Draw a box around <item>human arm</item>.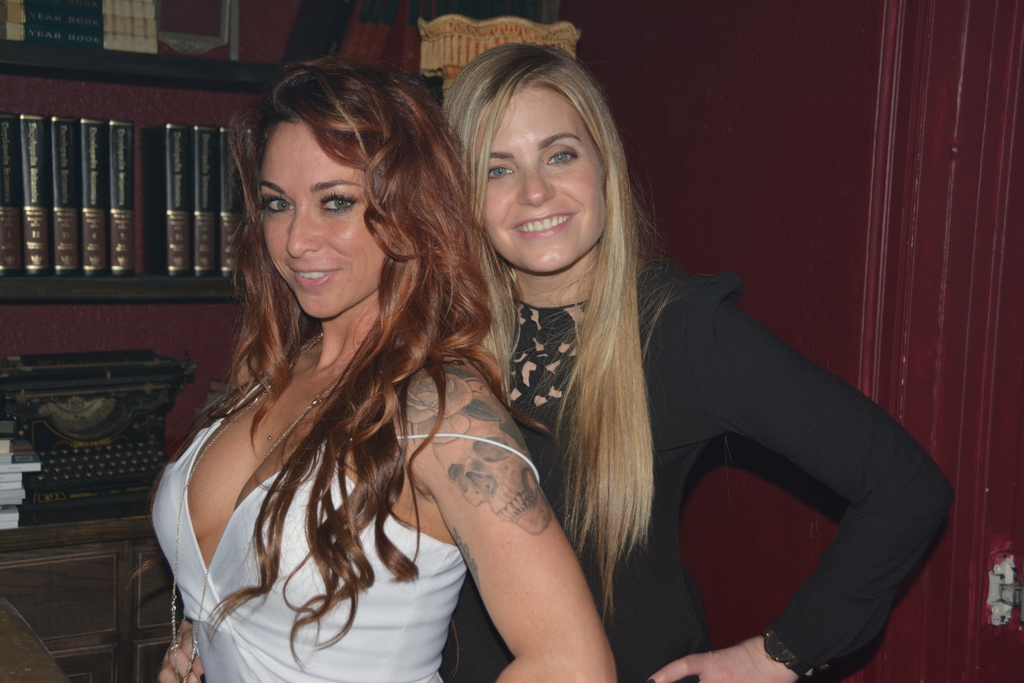
<region>645, 283, 961, 682</region>.
